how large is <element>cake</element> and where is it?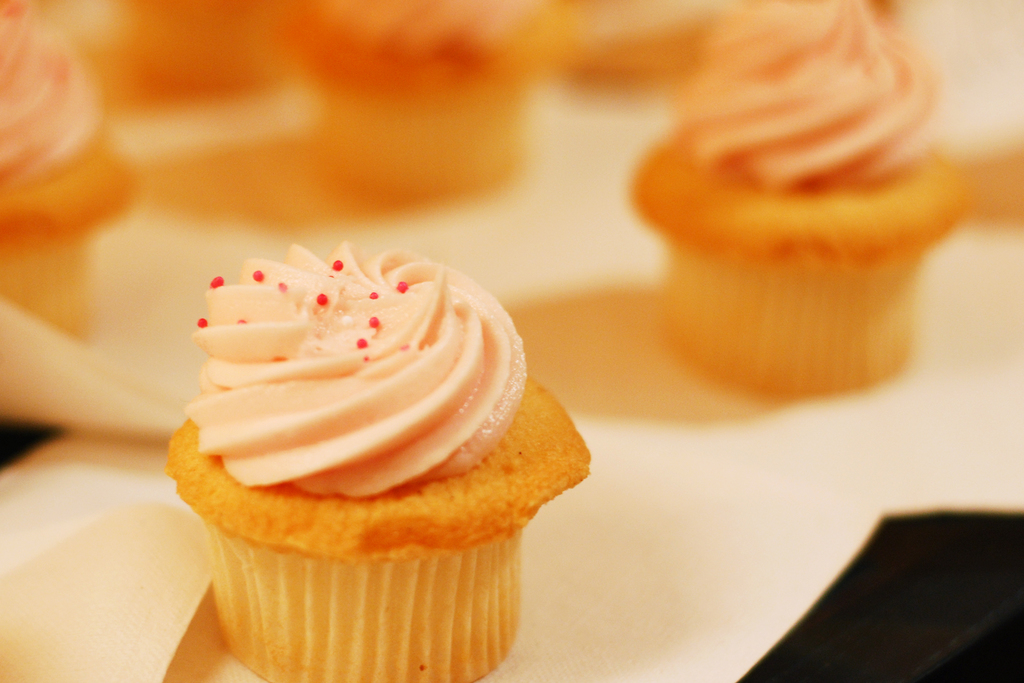
Bounding box: <bbox>164, 236, 596, 682</bbox>.
